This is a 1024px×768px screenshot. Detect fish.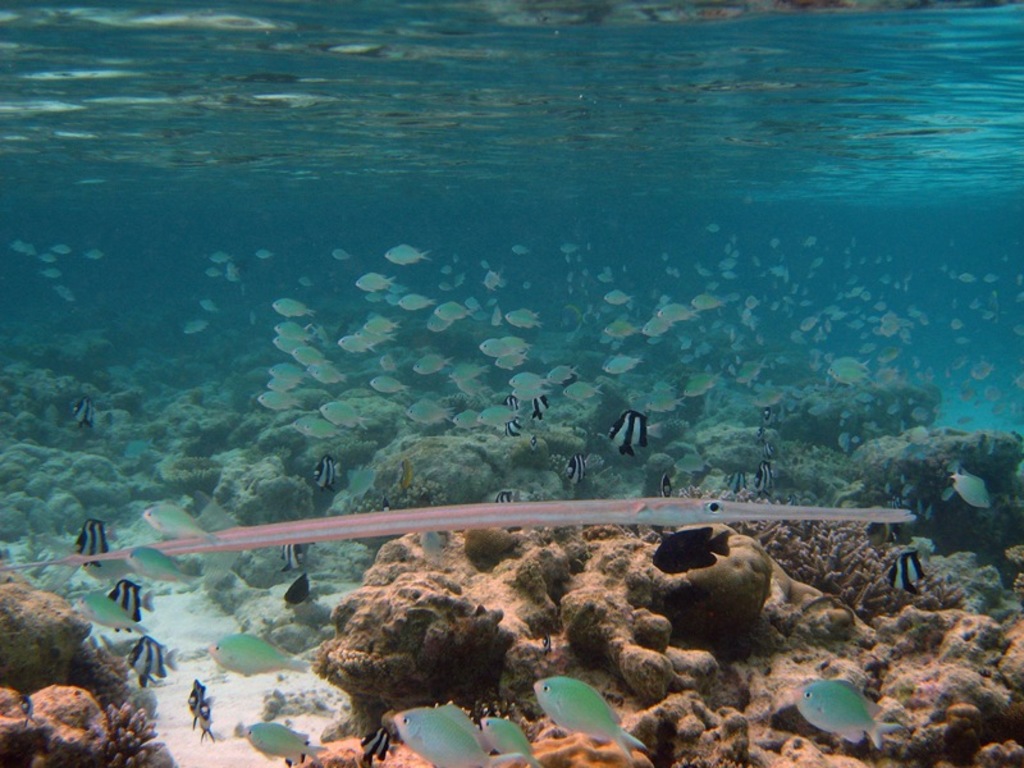
l=604, t=411, r=645, b=453.
